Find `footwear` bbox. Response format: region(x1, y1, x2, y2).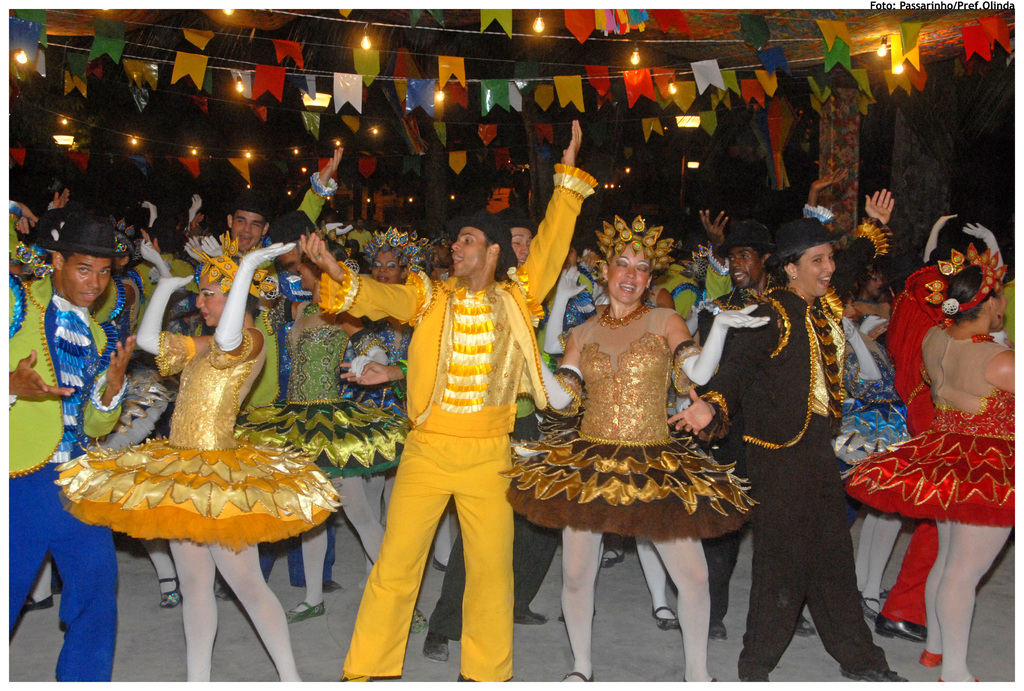
region(157, 578, 182, 610).
